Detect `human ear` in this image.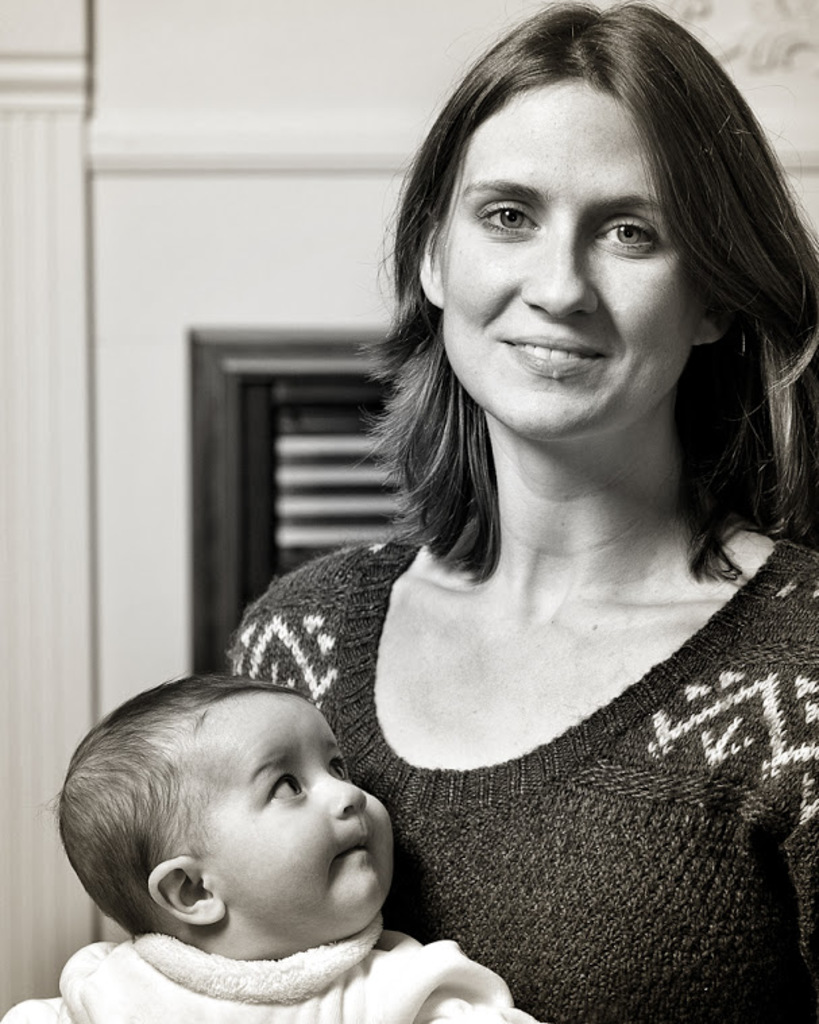
Detection: {"left": 421, "top": 219, "right": 445, "bottom": 308}.
